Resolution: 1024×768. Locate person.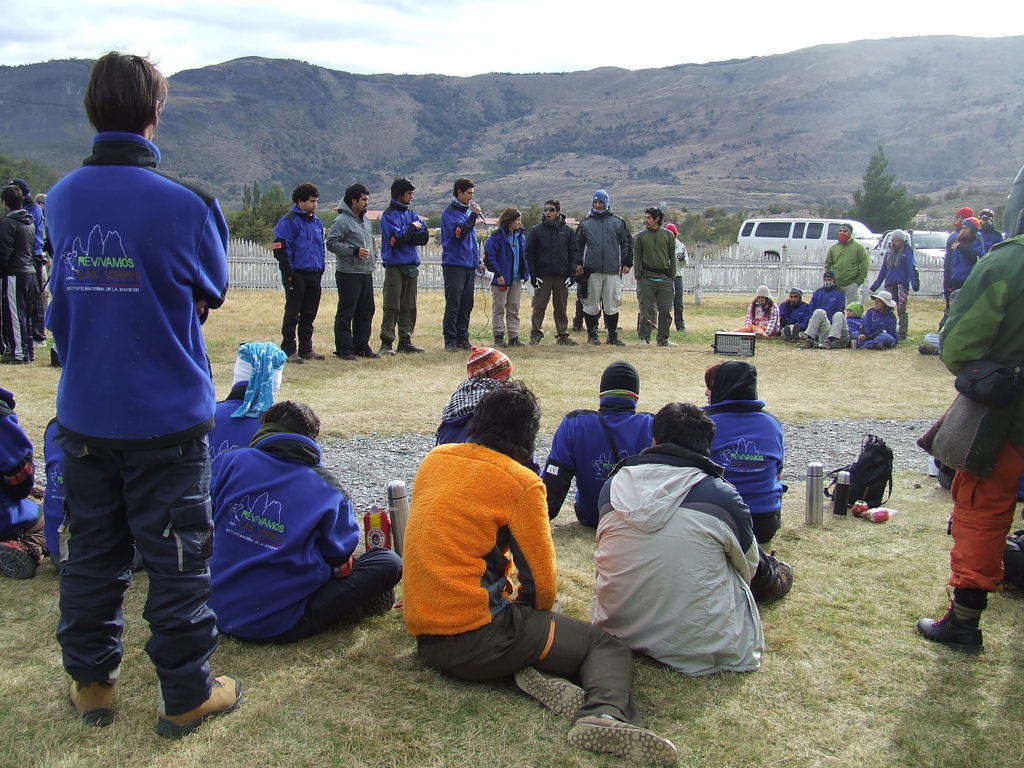
pyautogui.locateOnScreen(210, 392, 400, 637).
